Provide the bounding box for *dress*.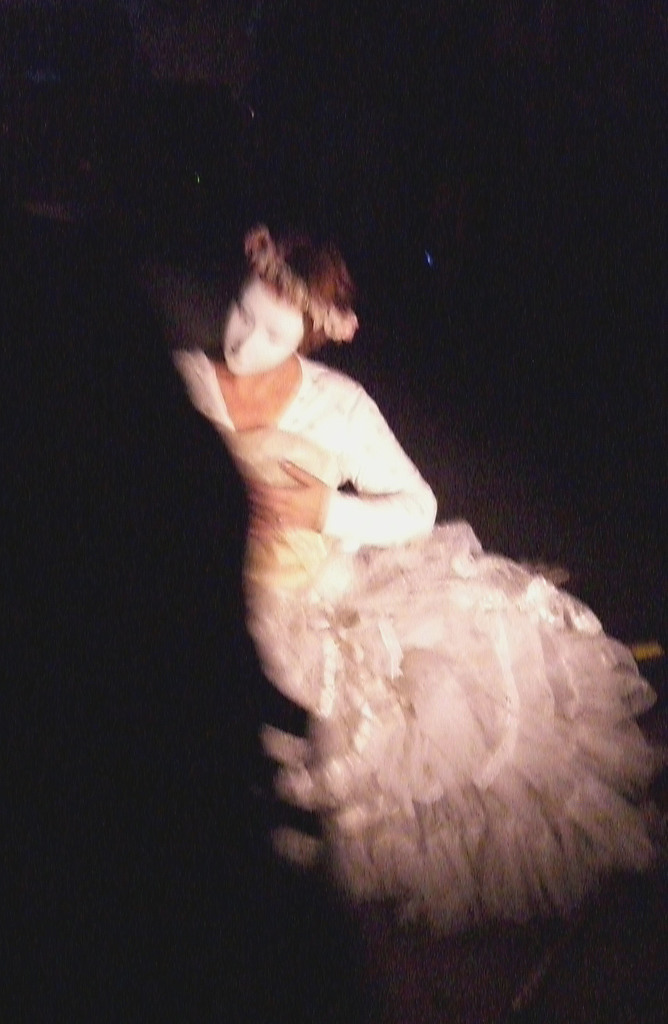
select_region(154, 351, 619, 1023).
